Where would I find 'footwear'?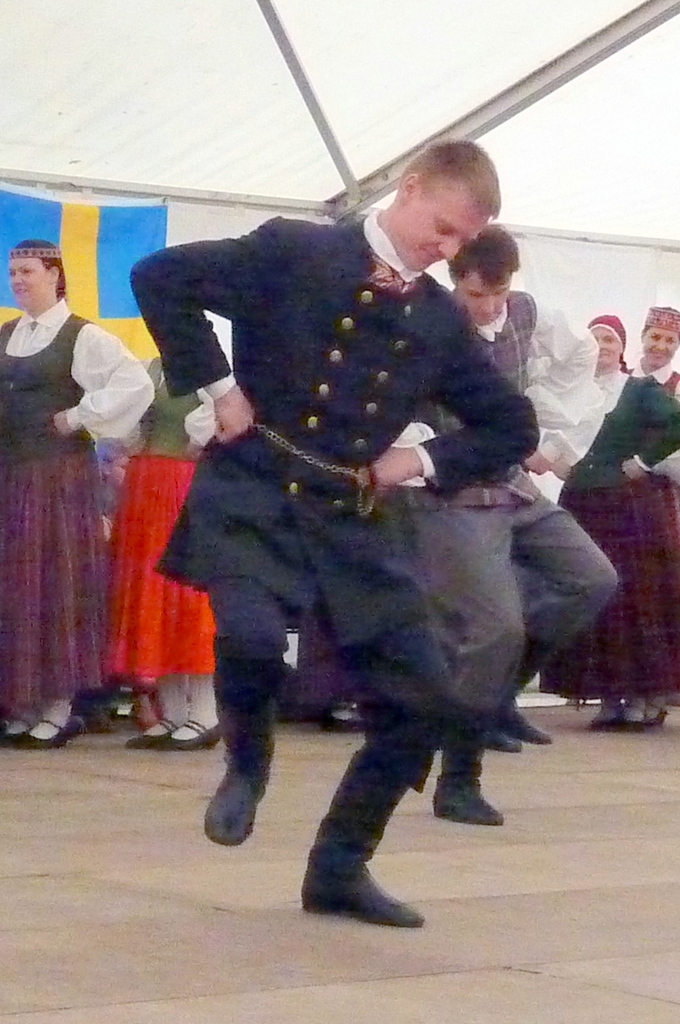
At <region>305, 815, 427, 938</region>.
